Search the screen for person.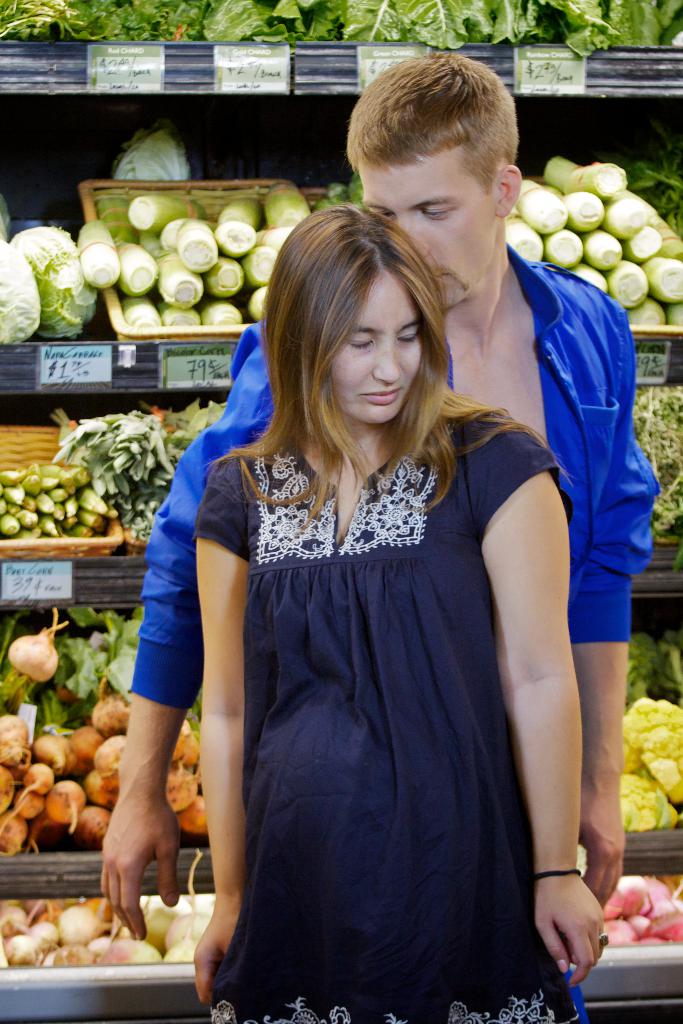
Found at 181 196 620 1019.
